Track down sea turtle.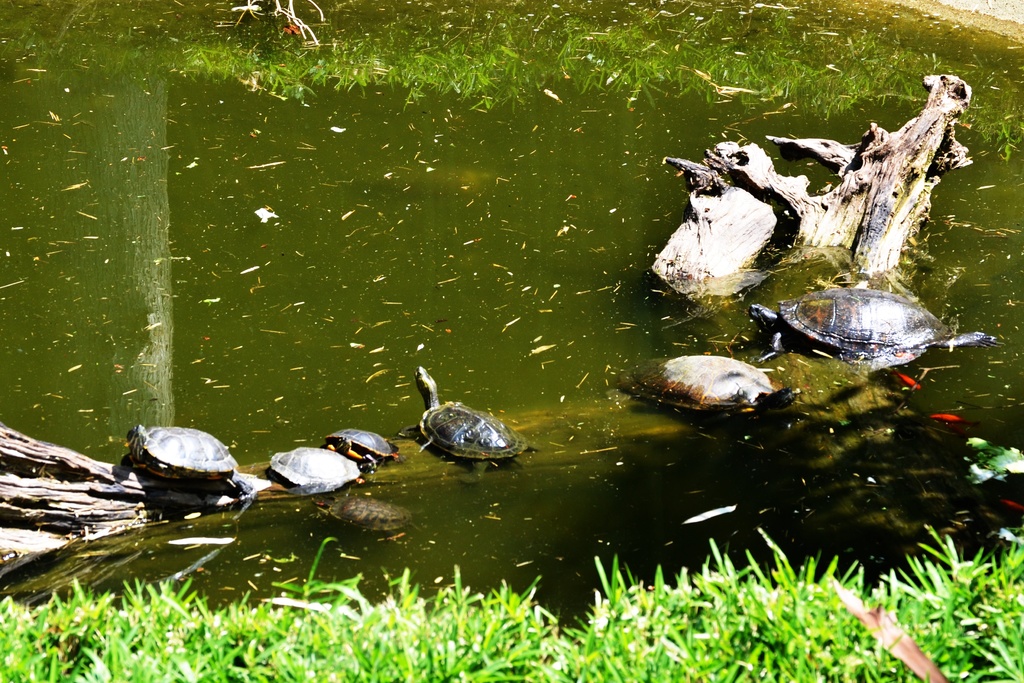
Tracked to Rect(311, 491, 409, 531).
